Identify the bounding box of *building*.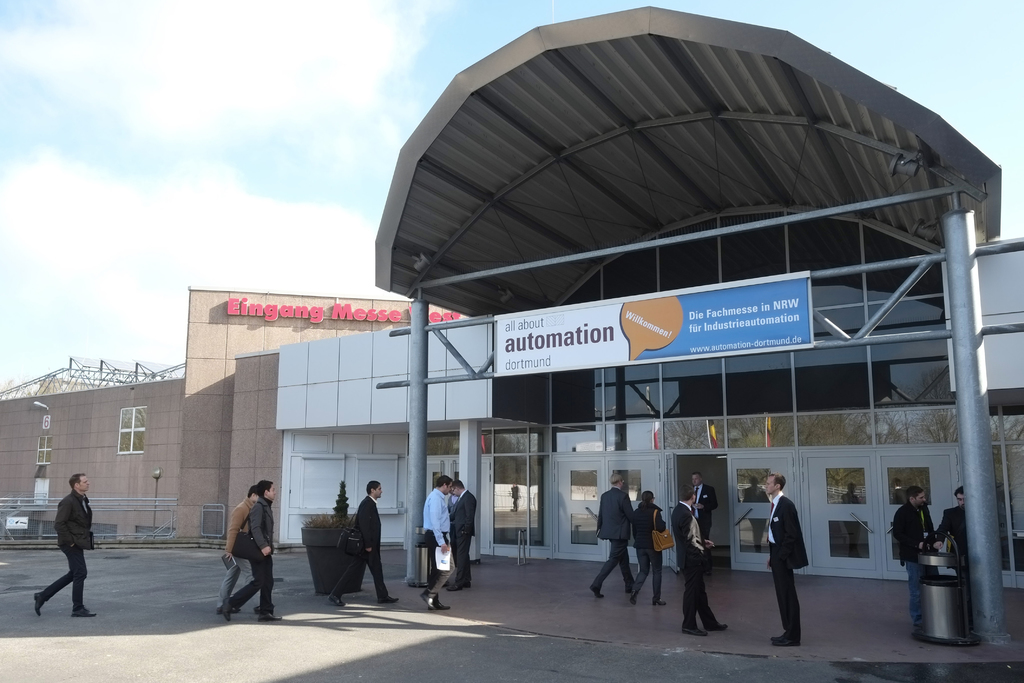
[281, 3, 1023, 589].
